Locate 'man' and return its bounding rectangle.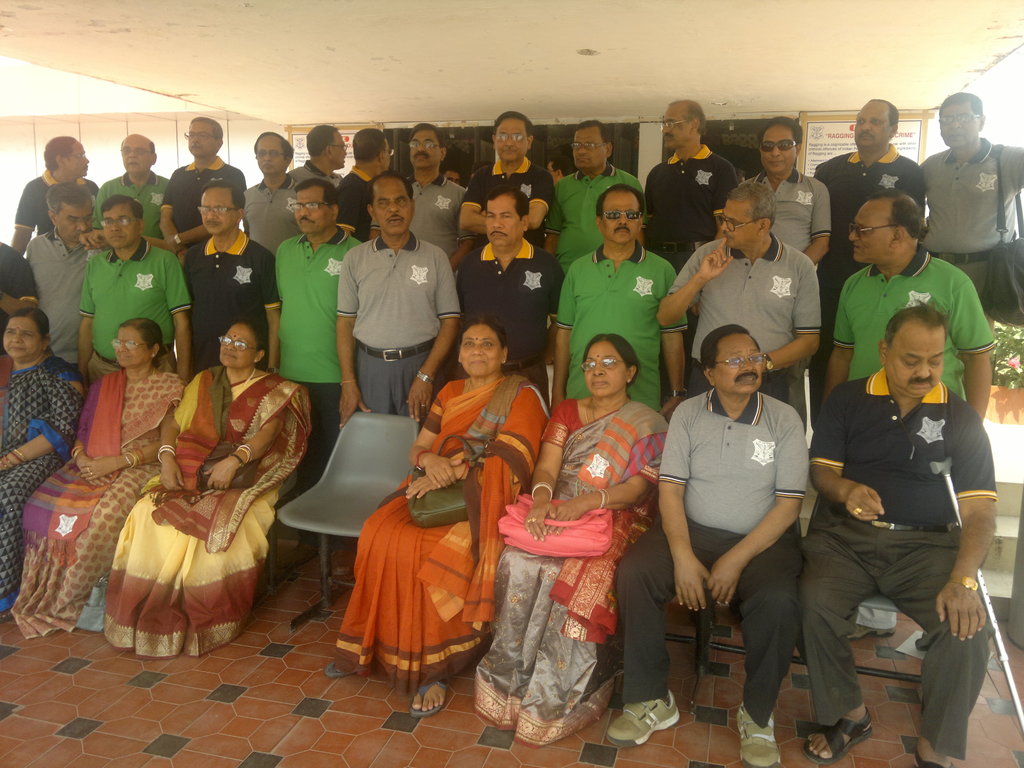
bbox(605, 331, 804, 767).
